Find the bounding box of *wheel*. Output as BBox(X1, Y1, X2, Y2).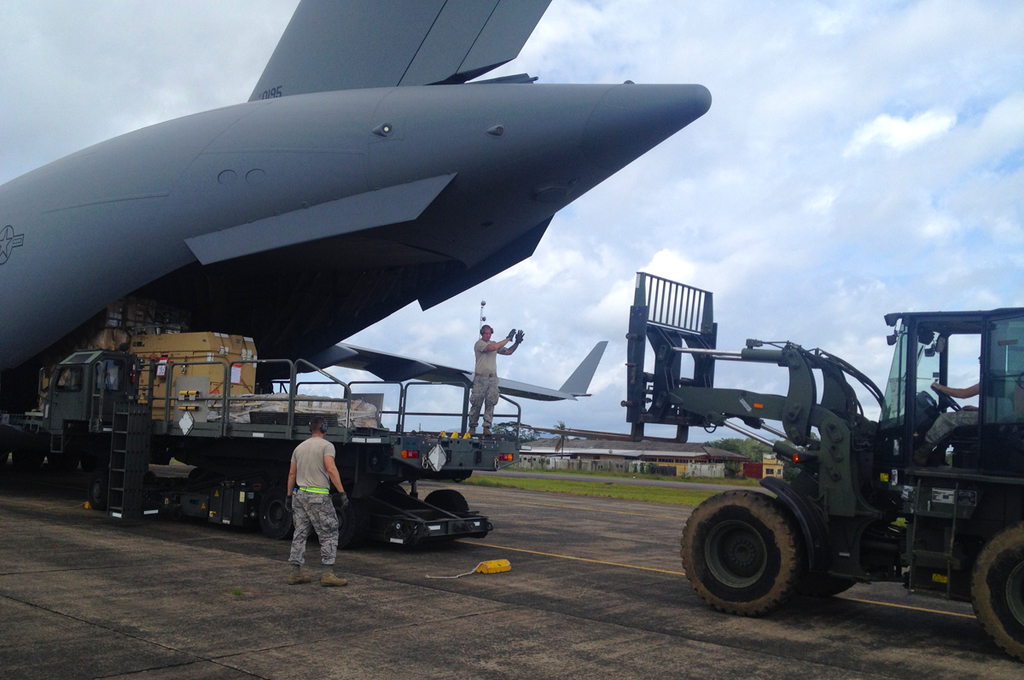
BBox(426, 490, 469, 543).
